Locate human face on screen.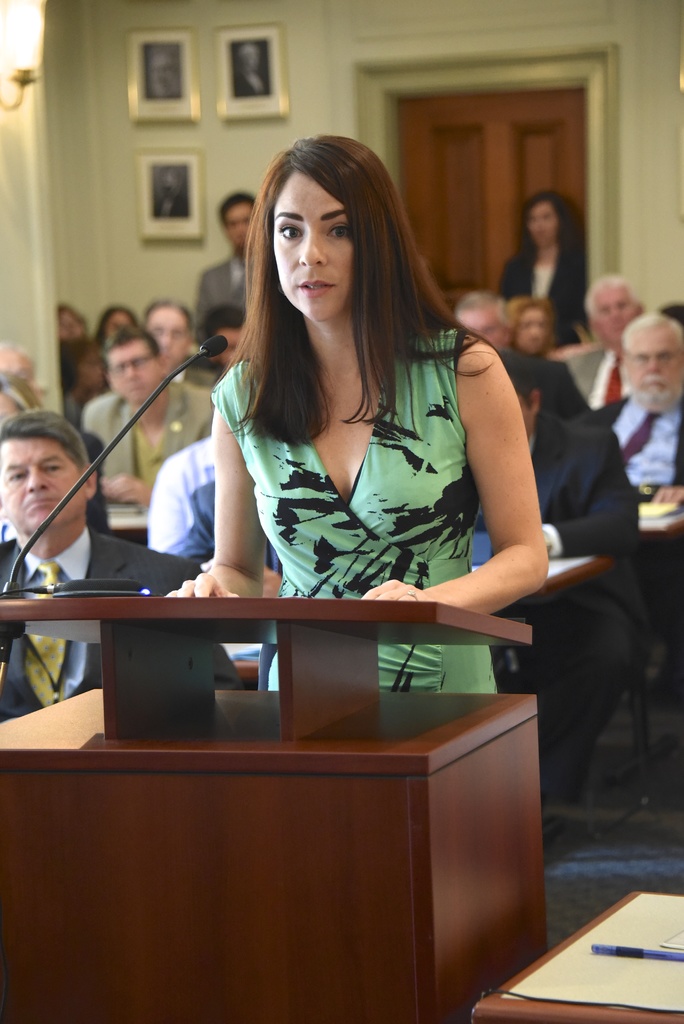
On screen at [left=143, top=305, right=190, bottom=377].
